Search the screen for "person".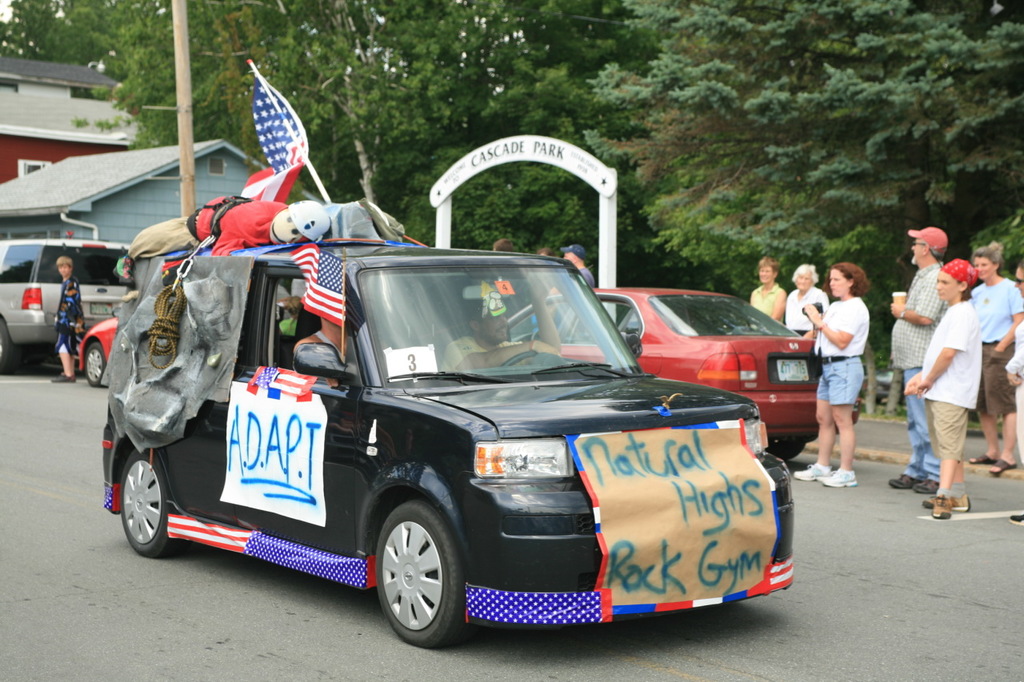
Found at {"x1": 54, "y1": 259, "x2": 90, "y2": 382}.
